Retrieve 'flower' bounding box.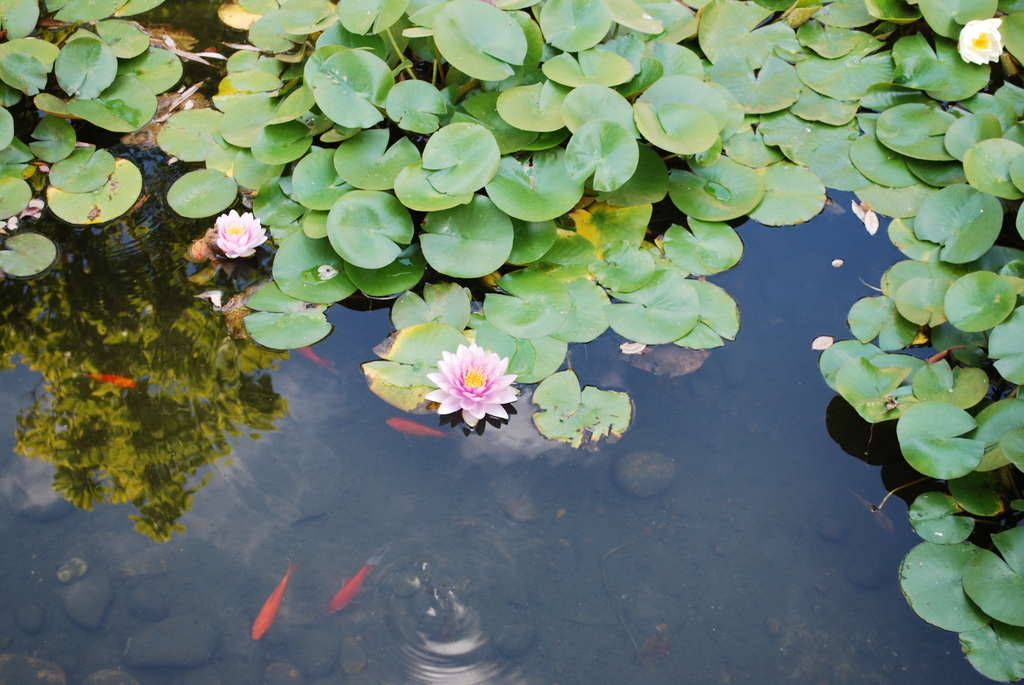
Bounding box: detection(413, 330, 518, 427).
